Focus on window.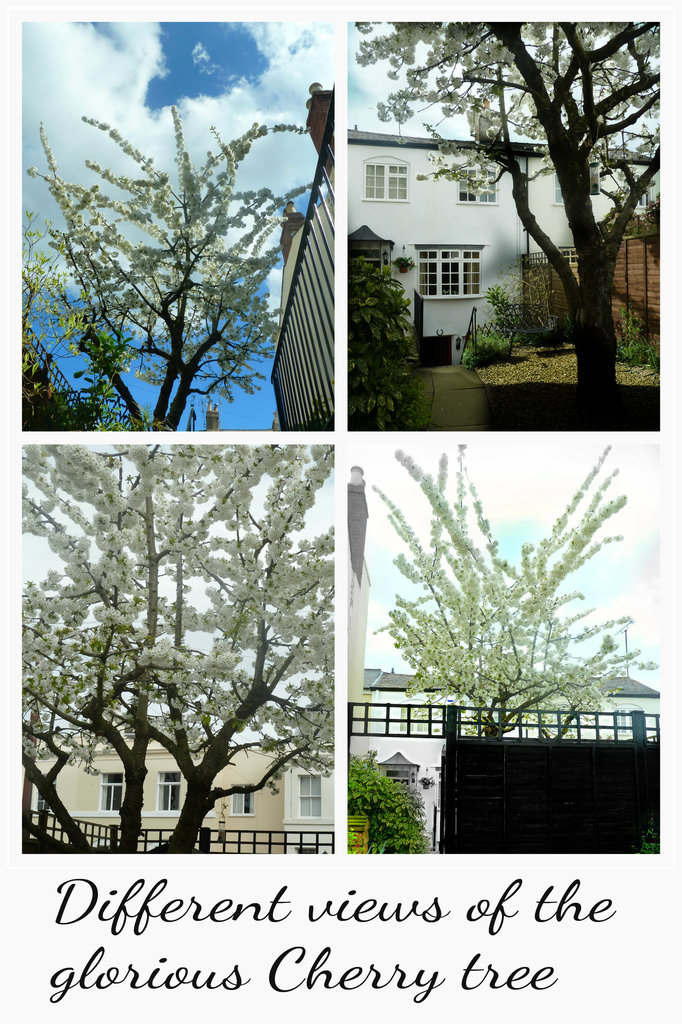
Focused at left=364, top=159, right=404, bottom=202.
